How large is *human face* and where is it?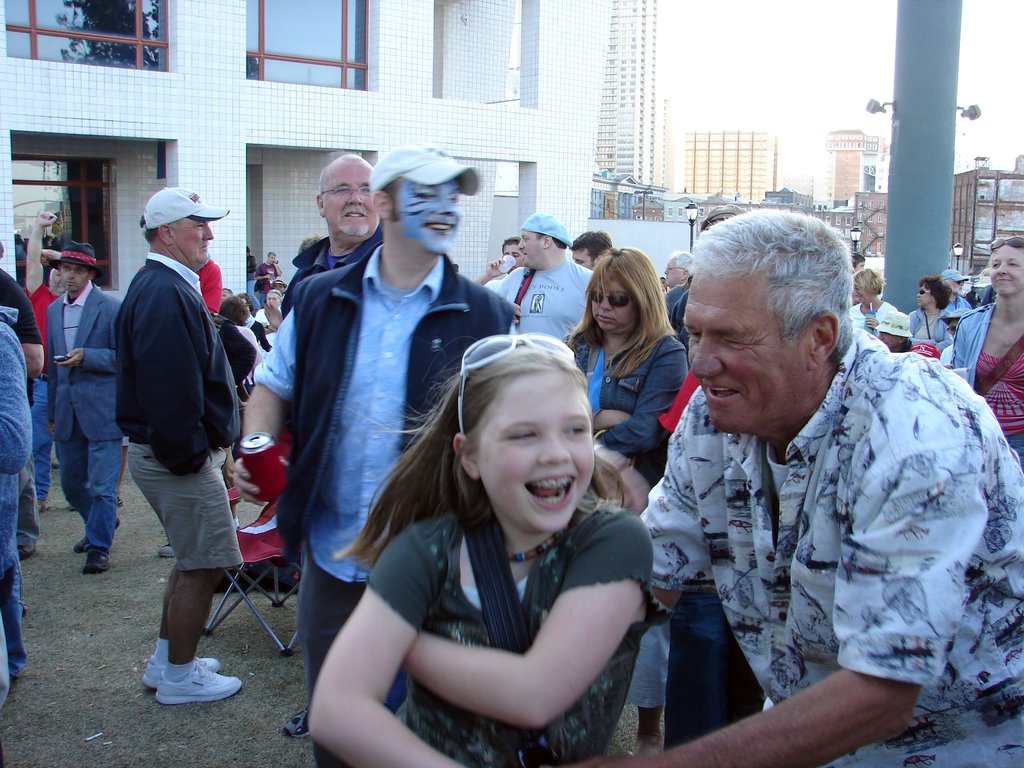
Bounding box: l=516, t=232, r=546, b=268.
